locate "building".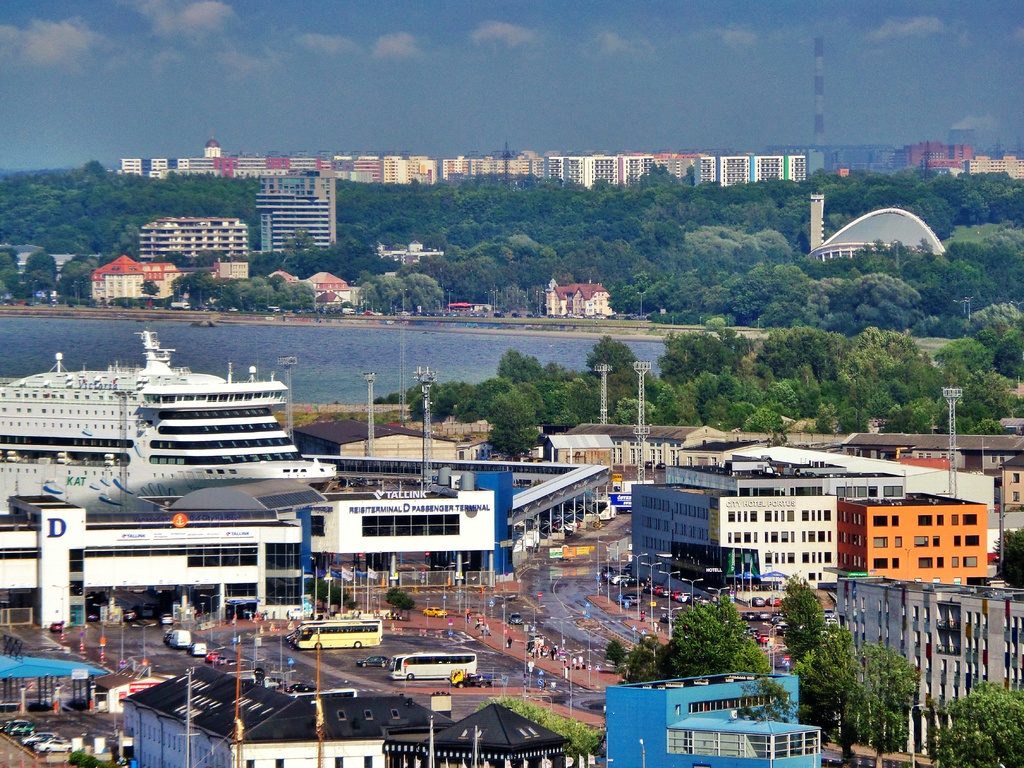
Bounding box: (left=89, top=253, right=188, bottom=307).
